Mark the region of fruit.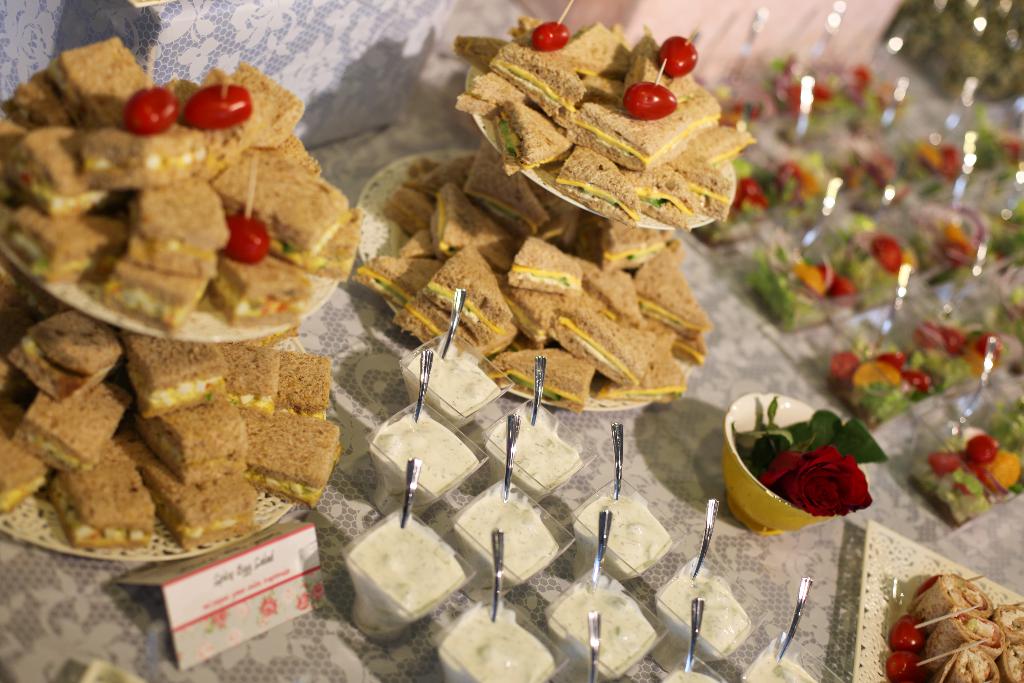
Region: x1=964, y1=436, x2=1001, y2=465.
